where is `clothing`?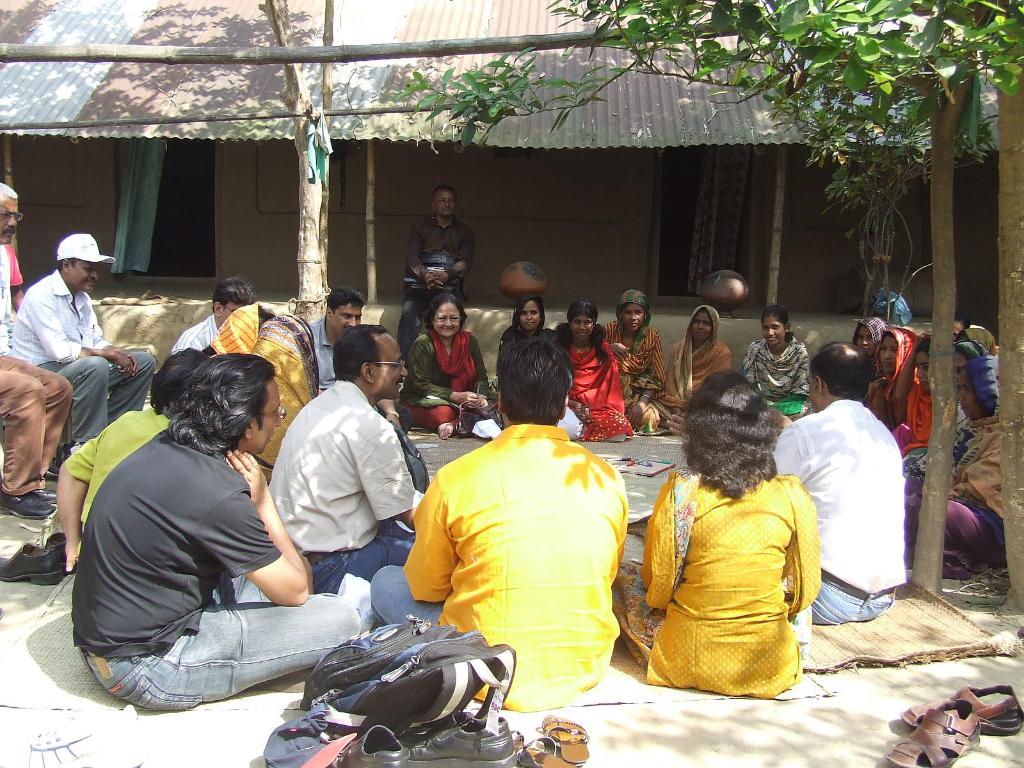
locate(771, 398, 904, 627).
